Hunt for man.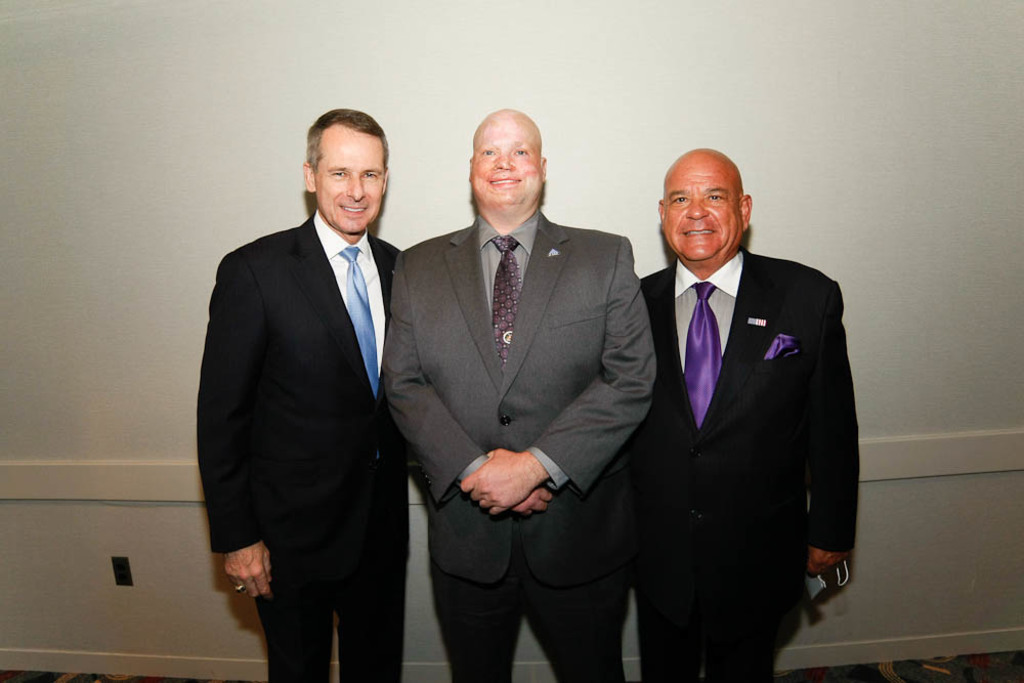
Hunted down at bbox=(385, 108, 652, 682).
